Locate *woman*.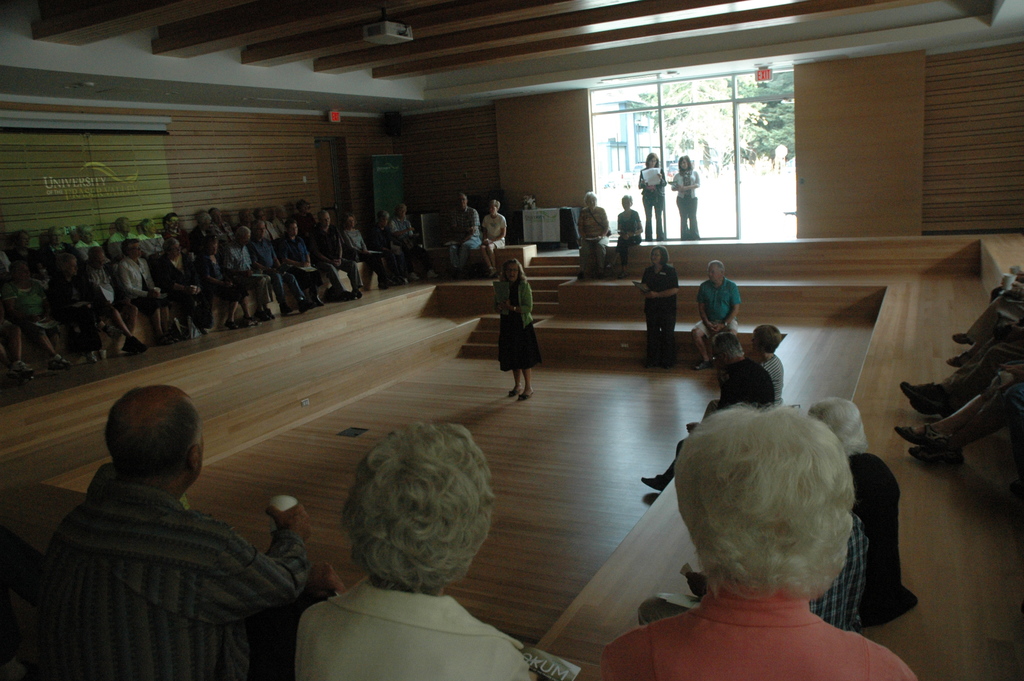
Bounding box: 291, 198, 316, 240.
